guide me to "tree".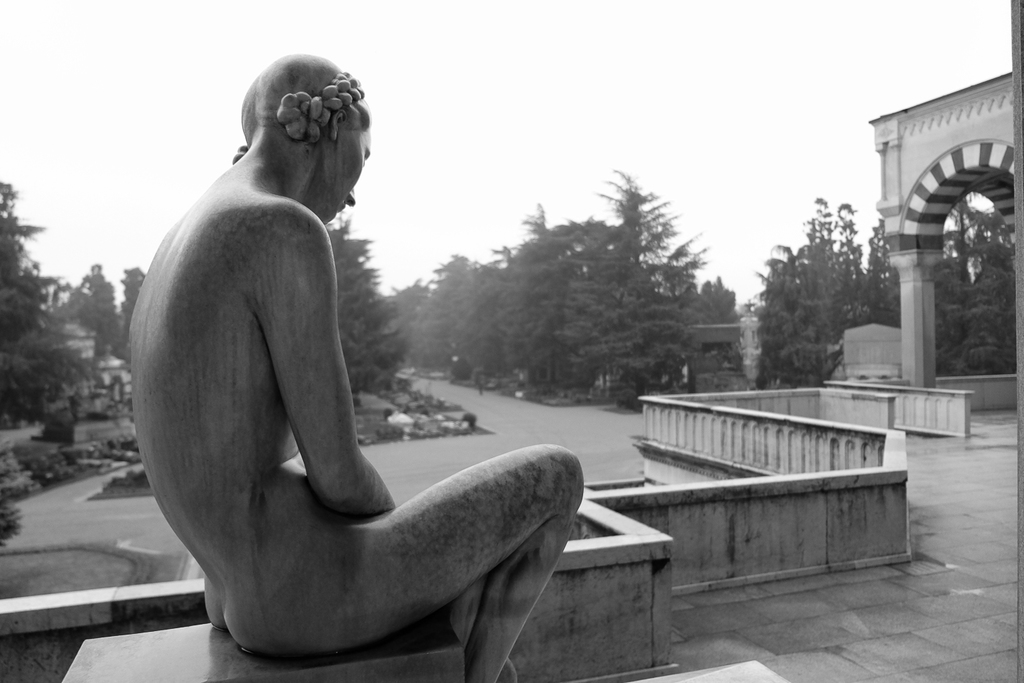
Guidance: [936, 196, 1023, 378].
